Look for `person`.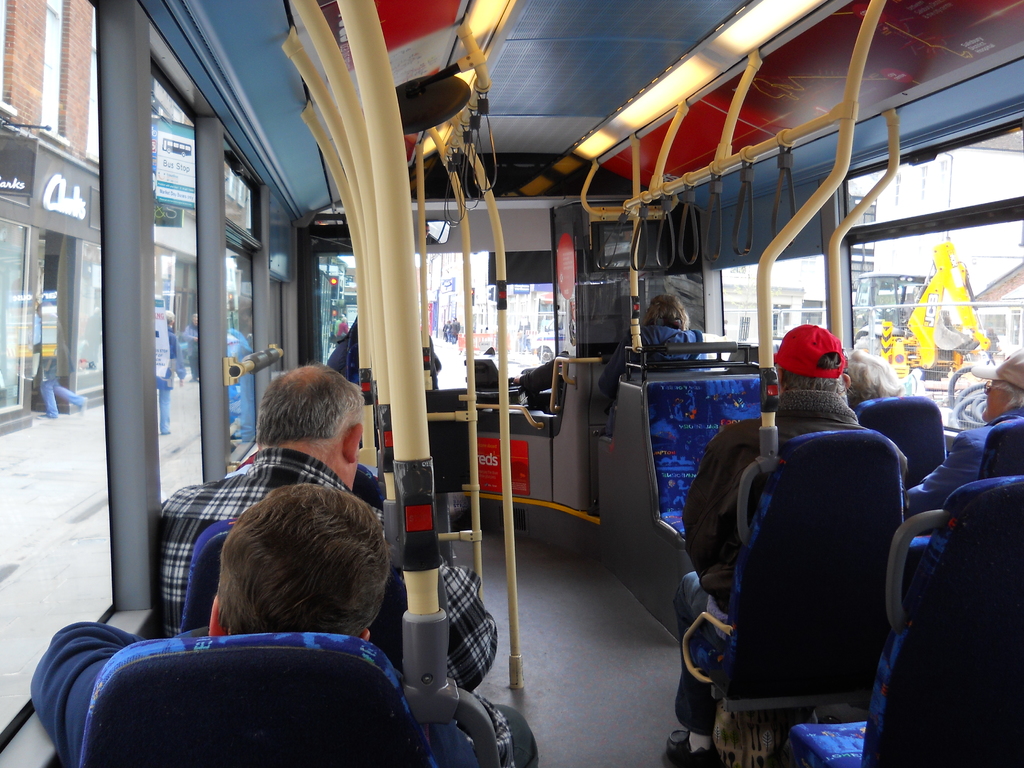
Found: Rect(908, 346, 1023, 513).
